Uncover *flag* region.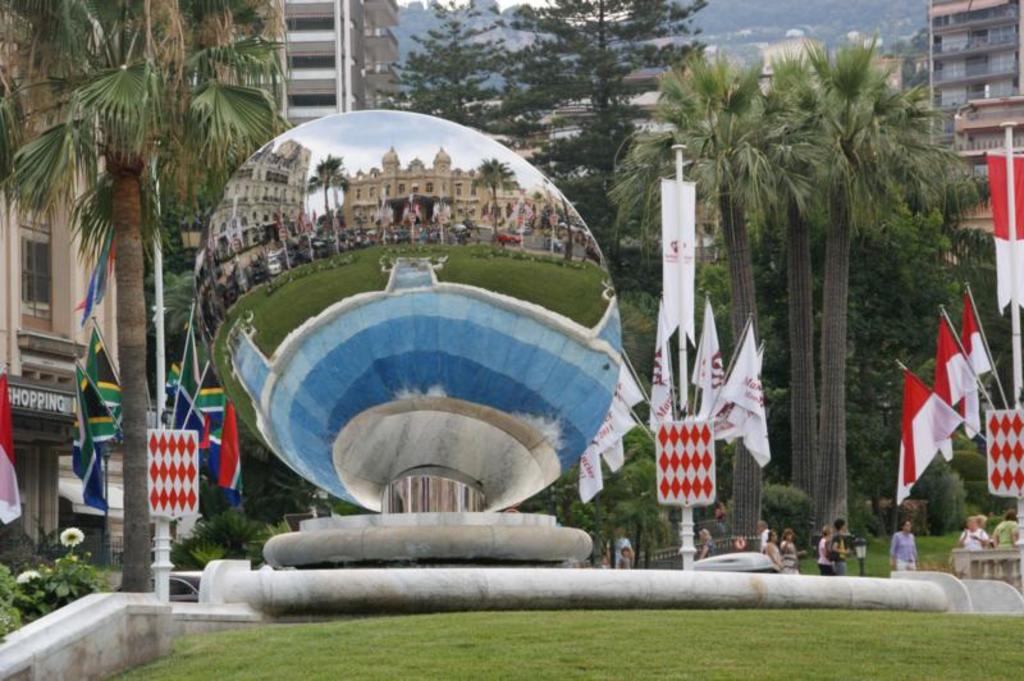
Uncovered: x1=986, y1=148, x2=1023, y2=317.
